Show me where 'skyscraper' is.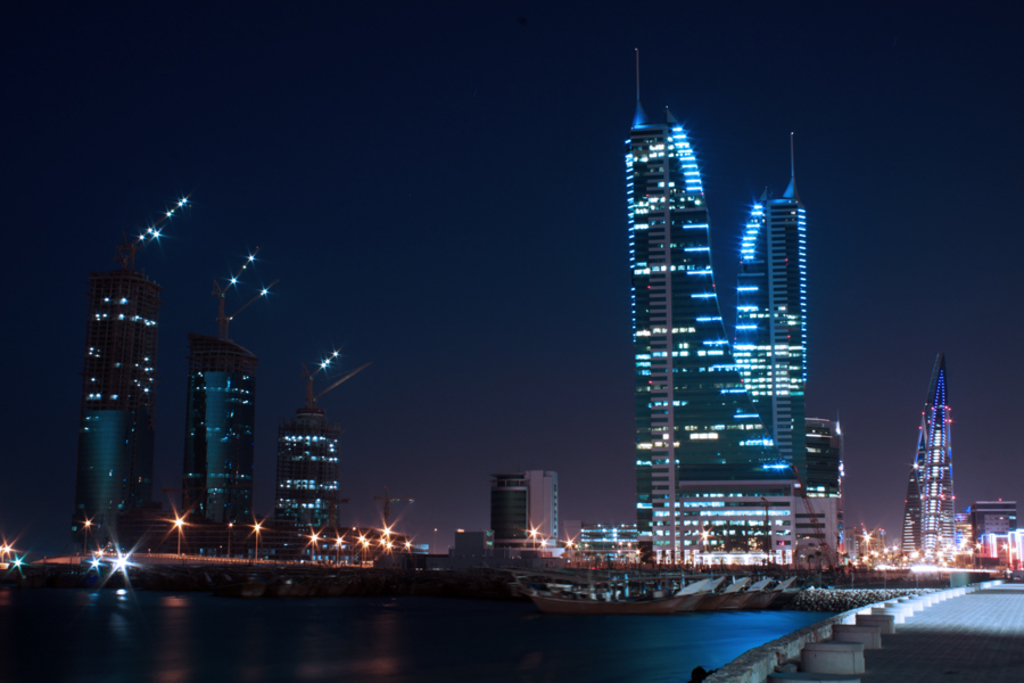
'skyscraper' is at select_region(269, 362, 345, 559).
